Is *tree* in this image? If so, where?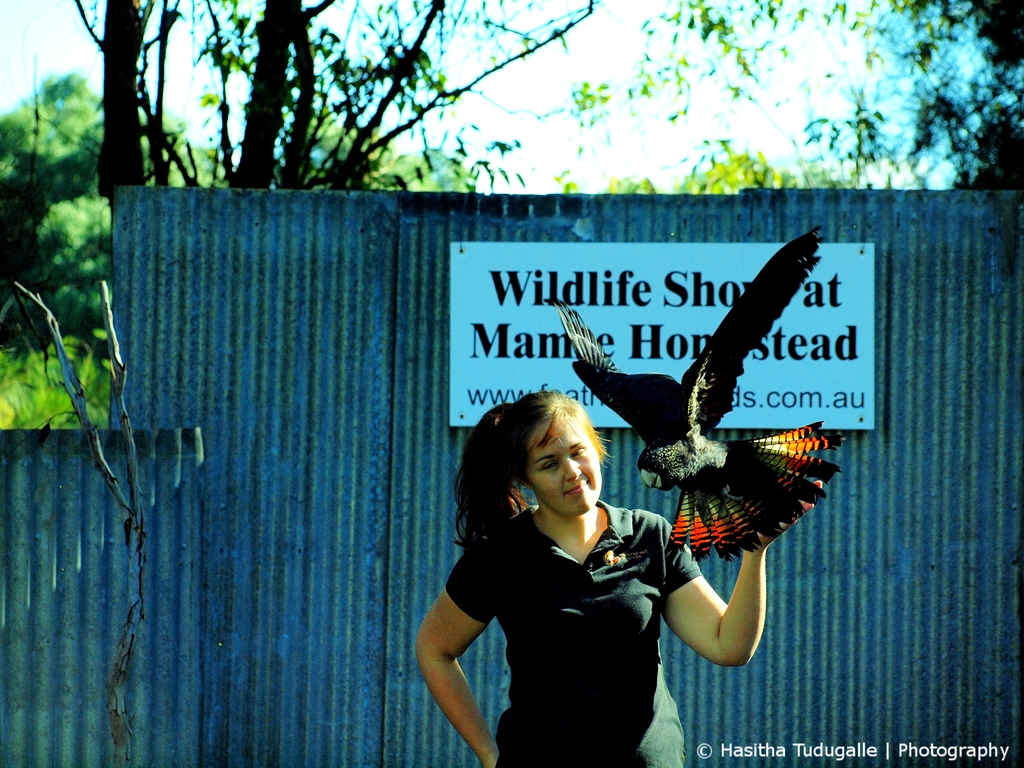
Yes, at region(0, 67, 233, 363).
